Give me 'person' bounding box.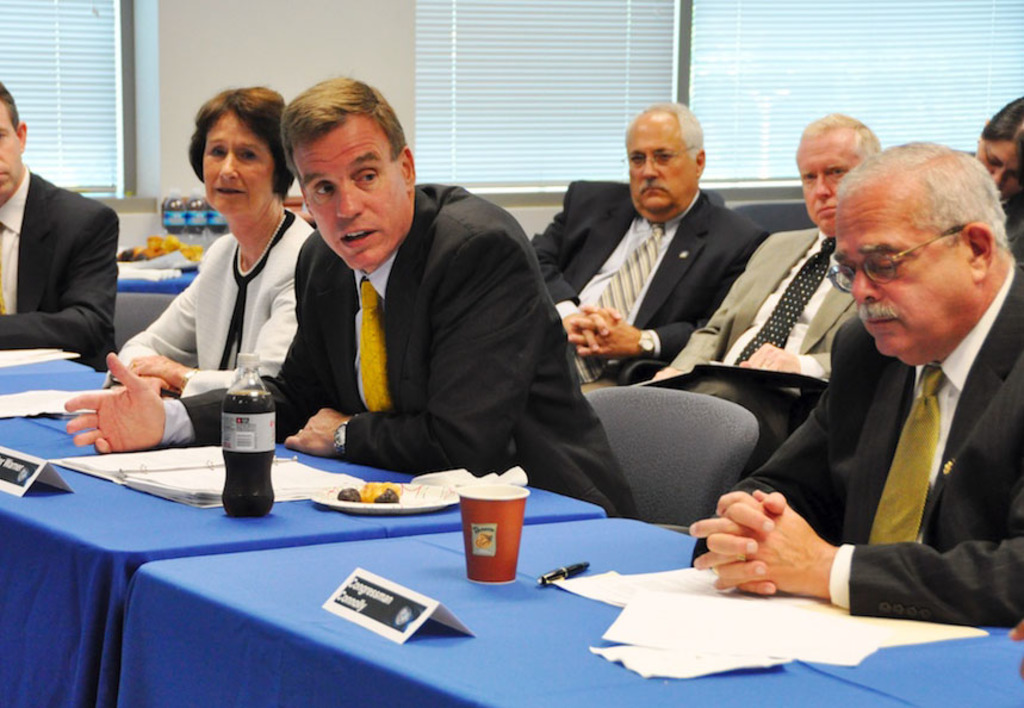
674, 131, 1023, 610.
